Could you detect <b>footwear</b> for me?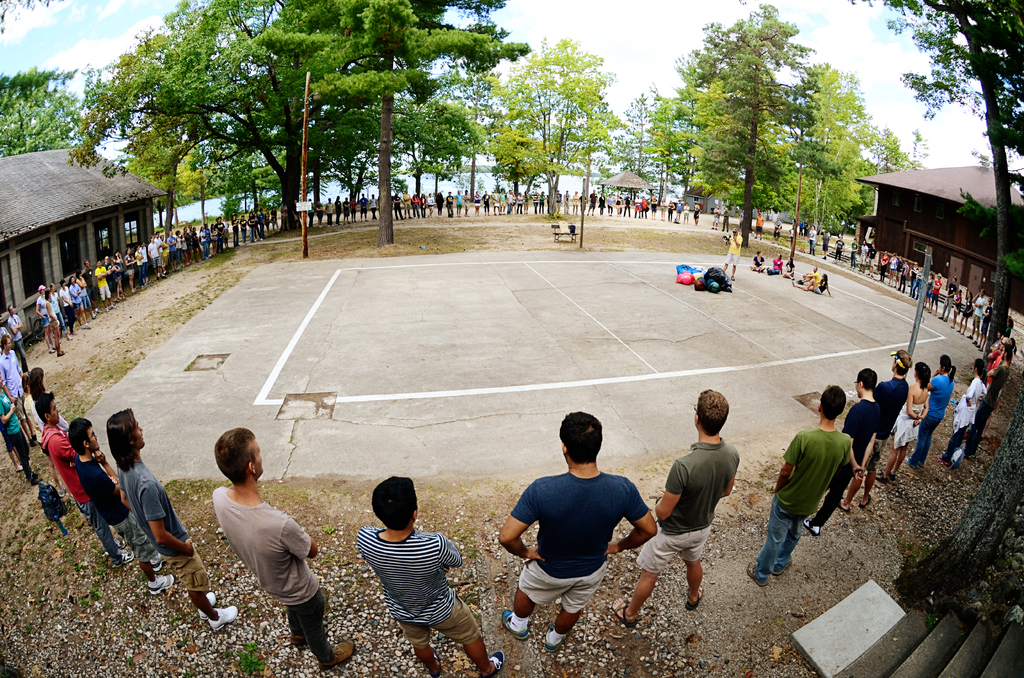
Detection result: BBox(66, 336, 71, 340).
